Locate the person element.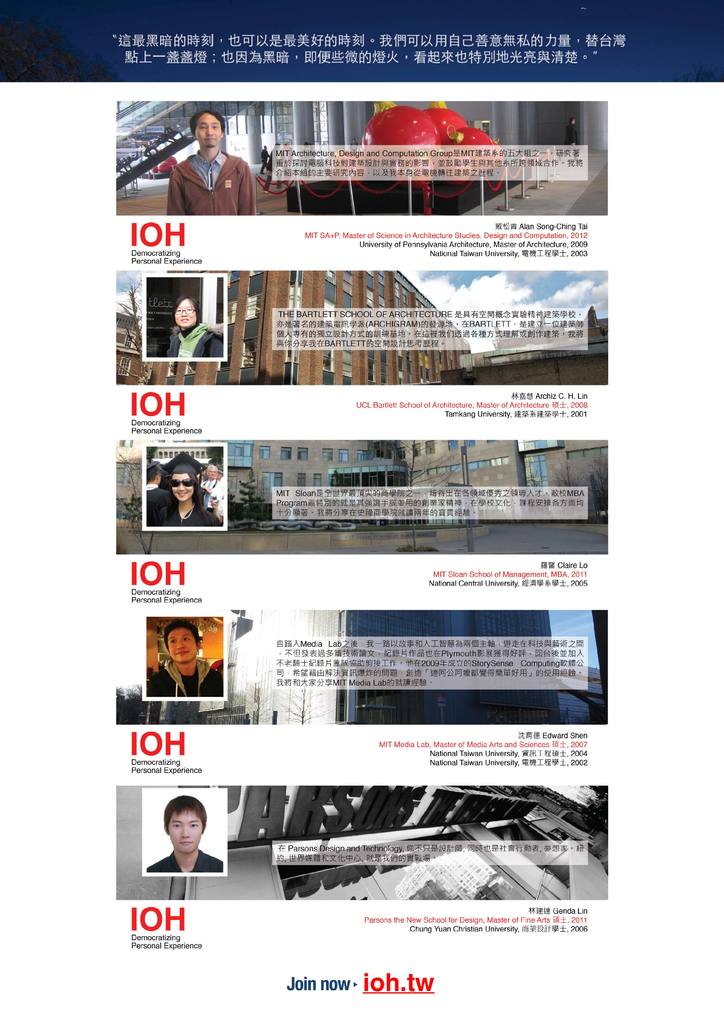
Element bbox: region(148, 796, 225, 874).
